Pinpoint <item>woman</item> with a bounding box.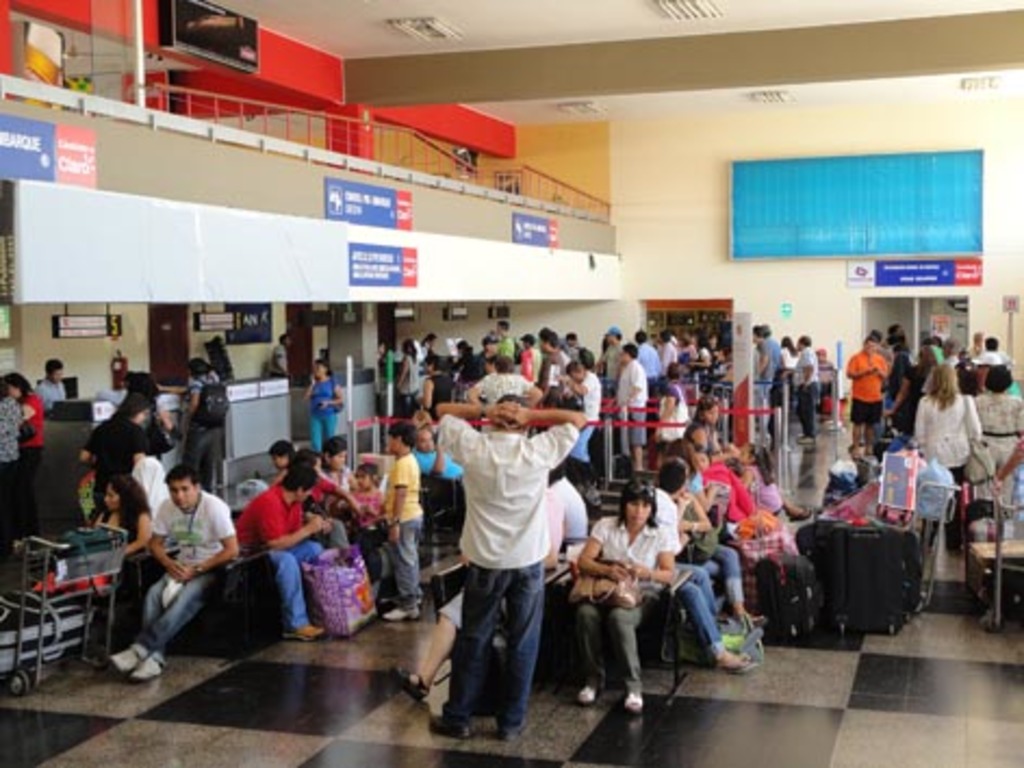
bbox=(302, 360, 341, 451).
